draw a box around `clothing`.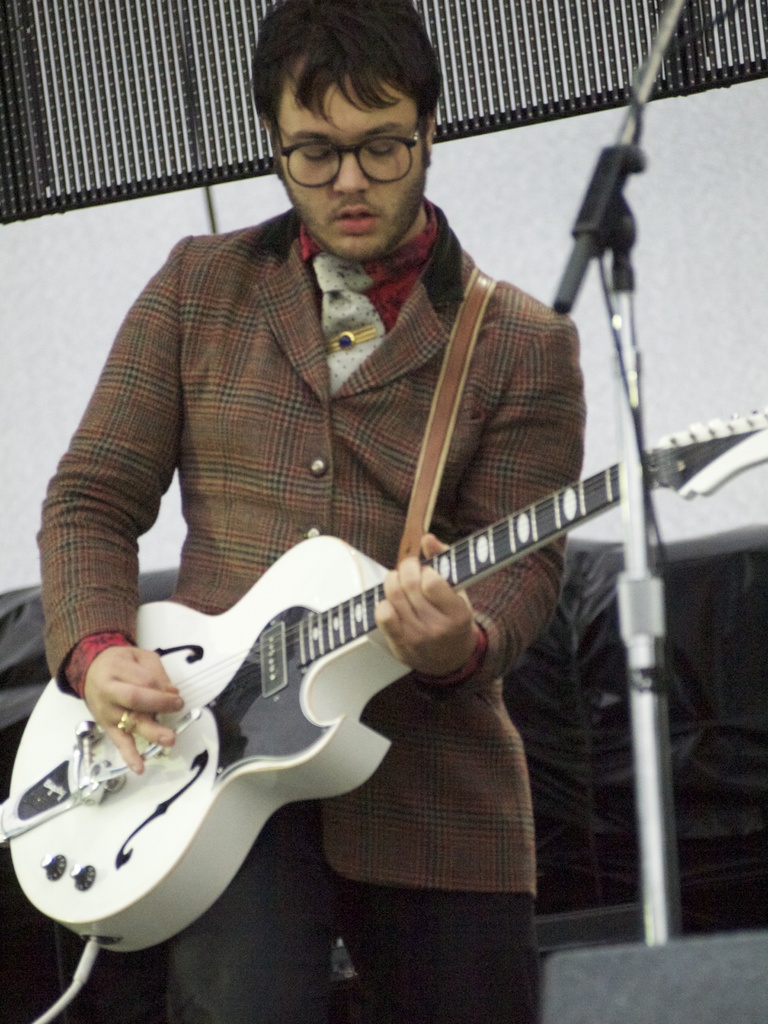
crop(58, 118, 652, 961).
